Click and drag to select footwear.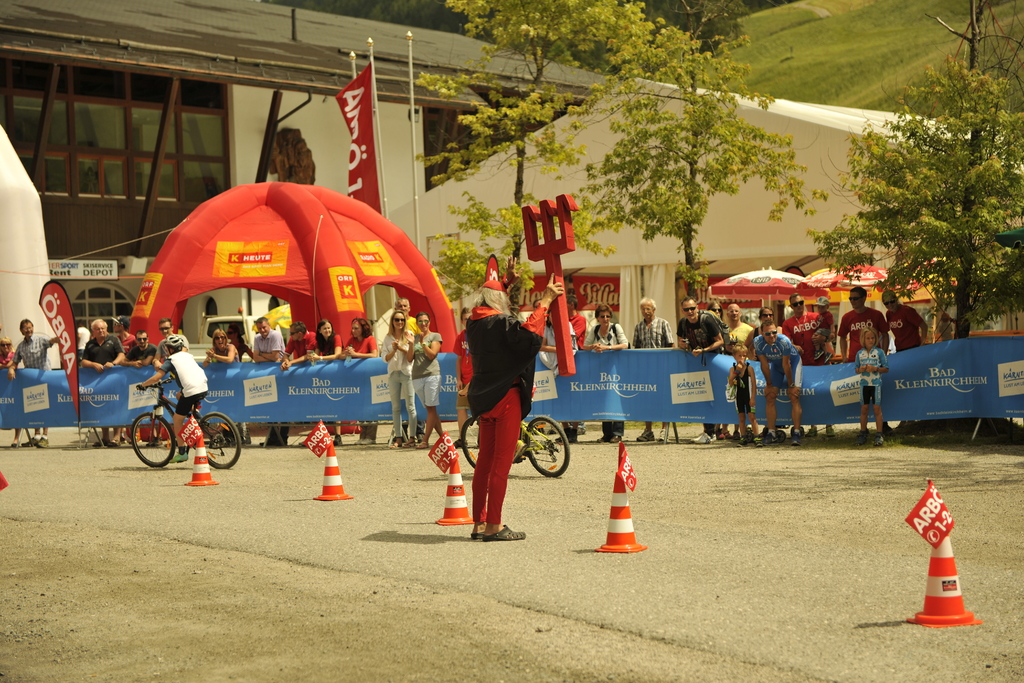
Selection: l=468, t=532, r=484, b=543.
